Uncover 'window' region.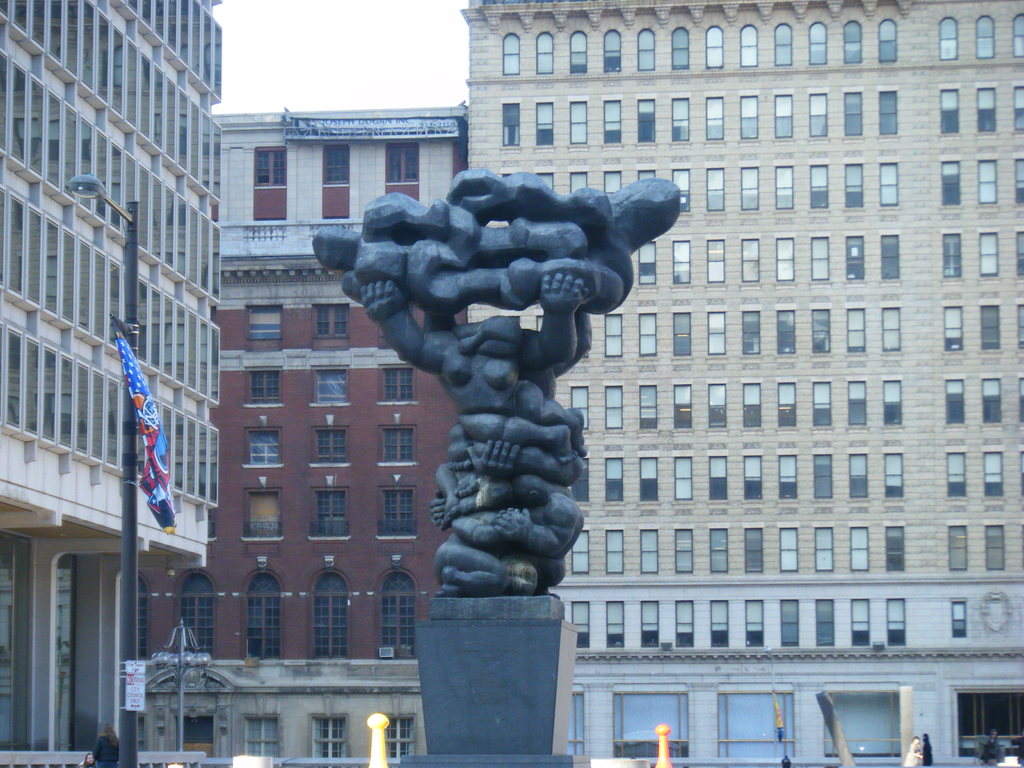
Uncovered: detection(636, 598, 660, 650).
